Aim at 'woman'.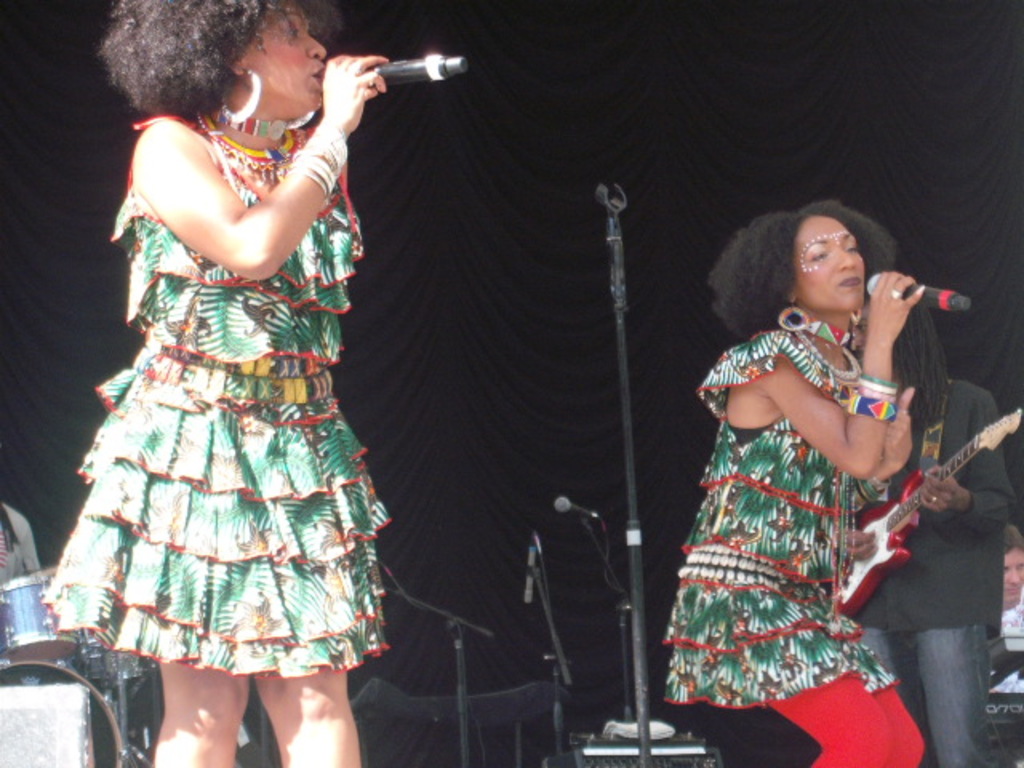
Aimed at [x1=38, y1=0, x2=390, y2=766].
